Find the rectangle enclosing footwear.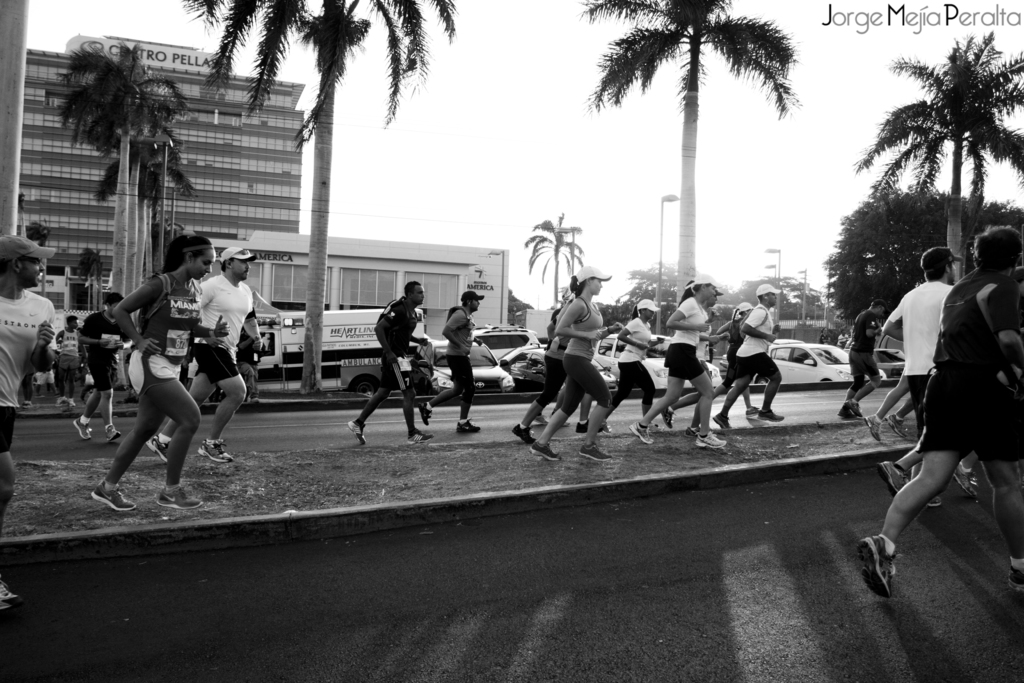
x1=743 y1=407 x2=754 y2=419.
